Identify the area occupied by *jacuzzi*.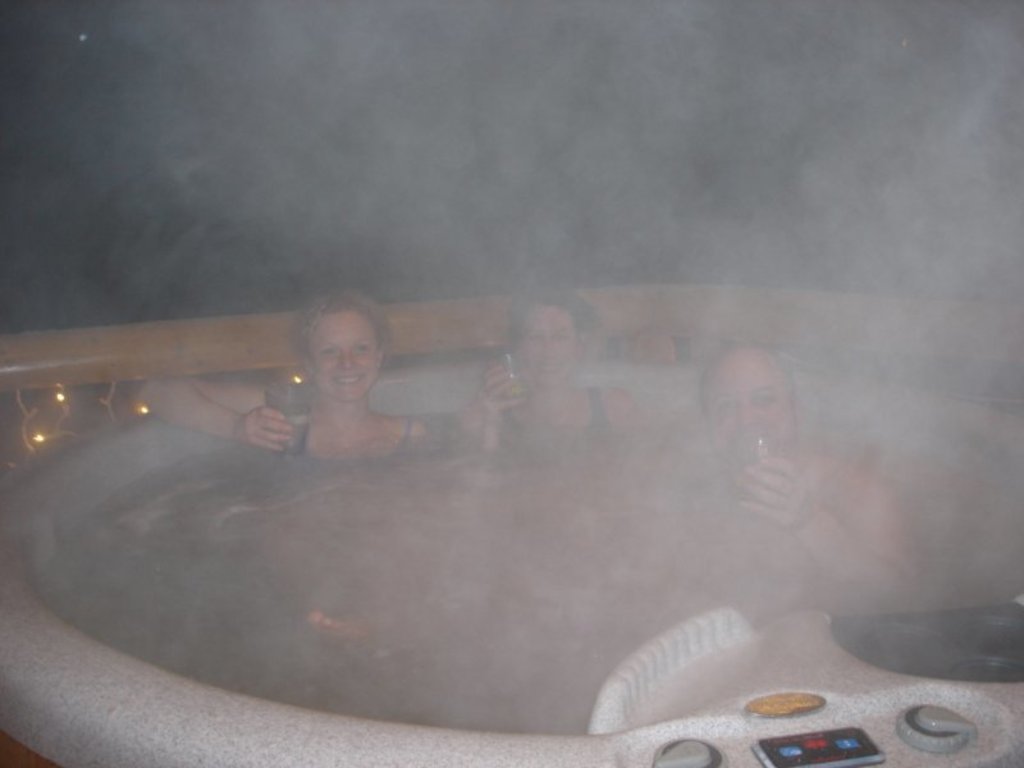
Area: rect(0, 355, 1023, 767).
